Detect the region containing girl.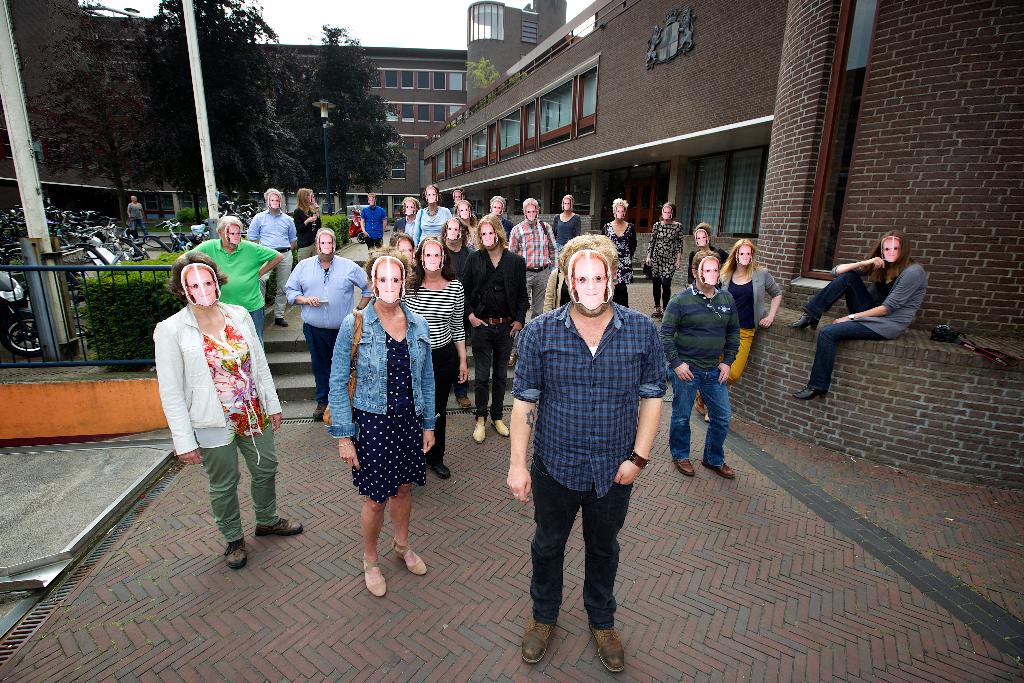
region(705, 240, 783, 424).
